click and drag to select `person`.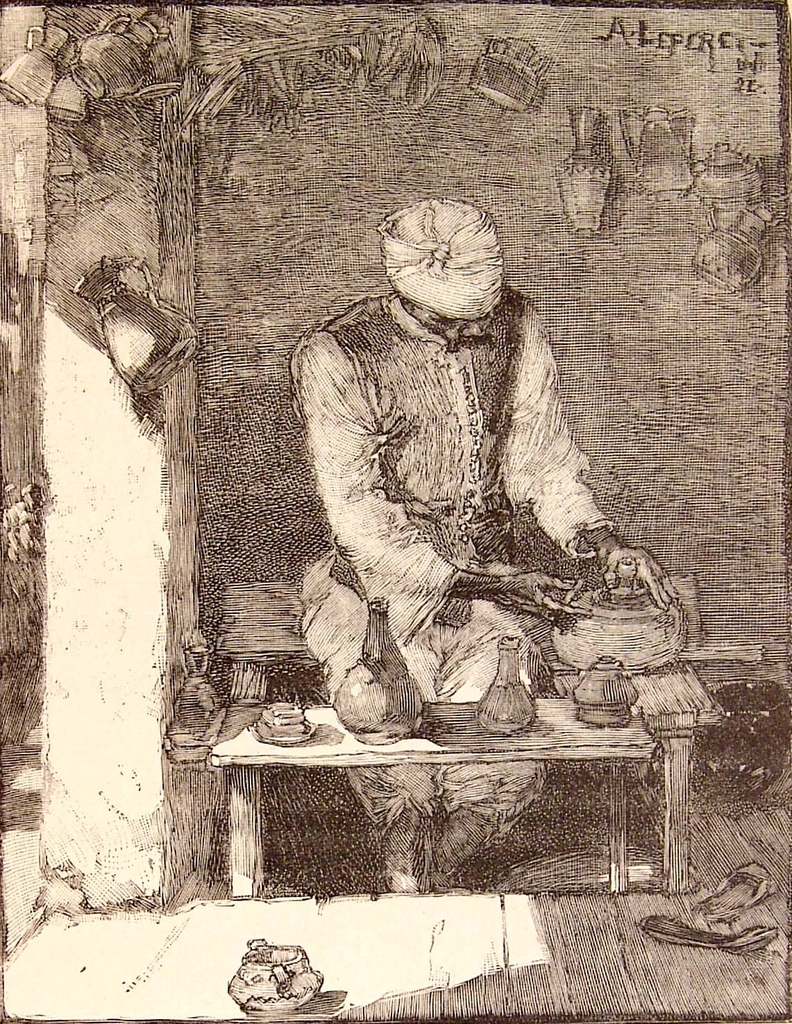
Selection: box(284, 198, 671, 891).
